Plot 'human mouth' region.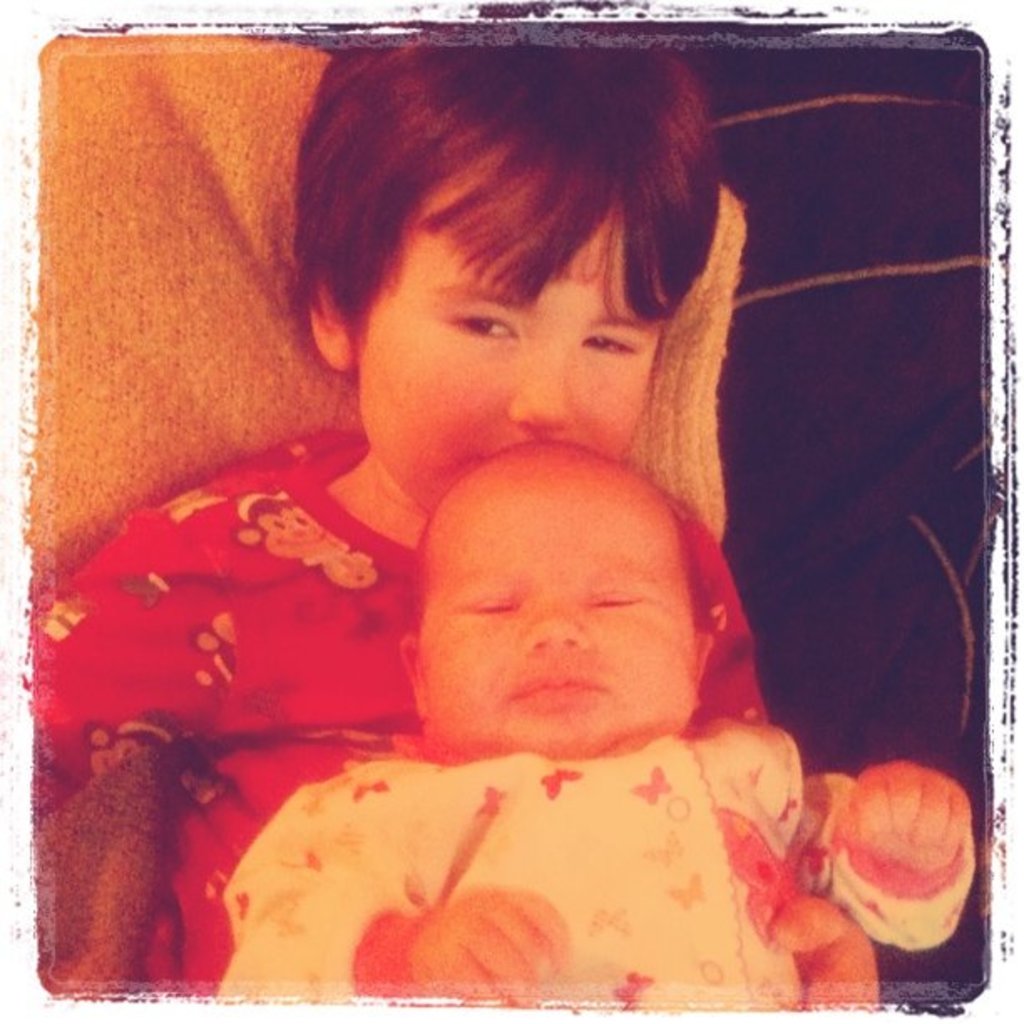
Plotted at BBox(512, 674, 607, 701).
